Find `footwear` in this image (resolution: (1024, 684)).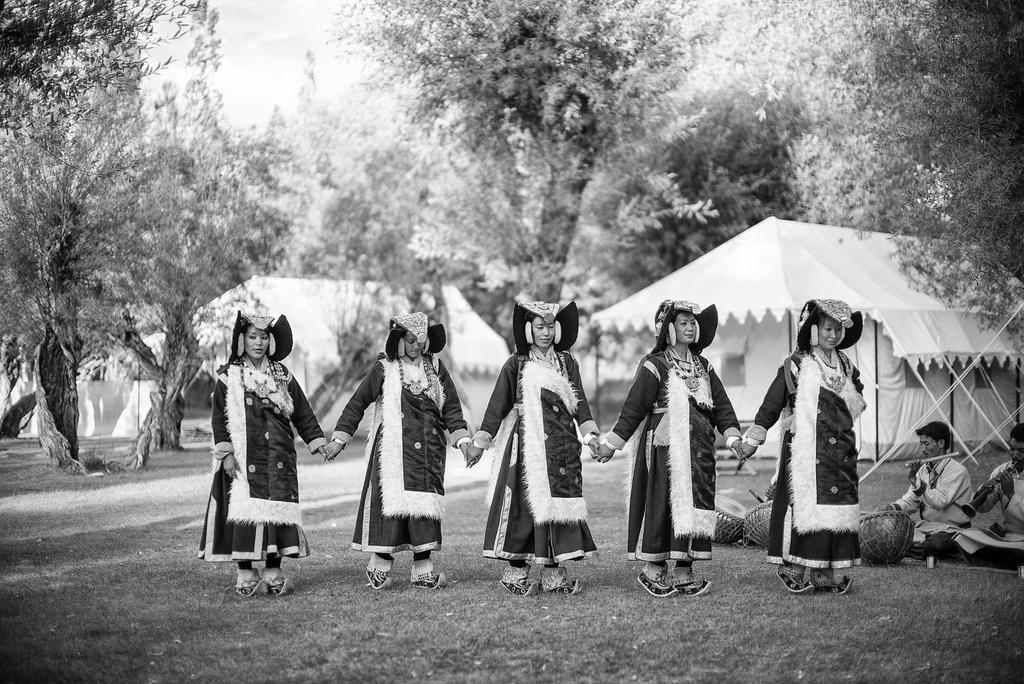
362:562:390:586.
